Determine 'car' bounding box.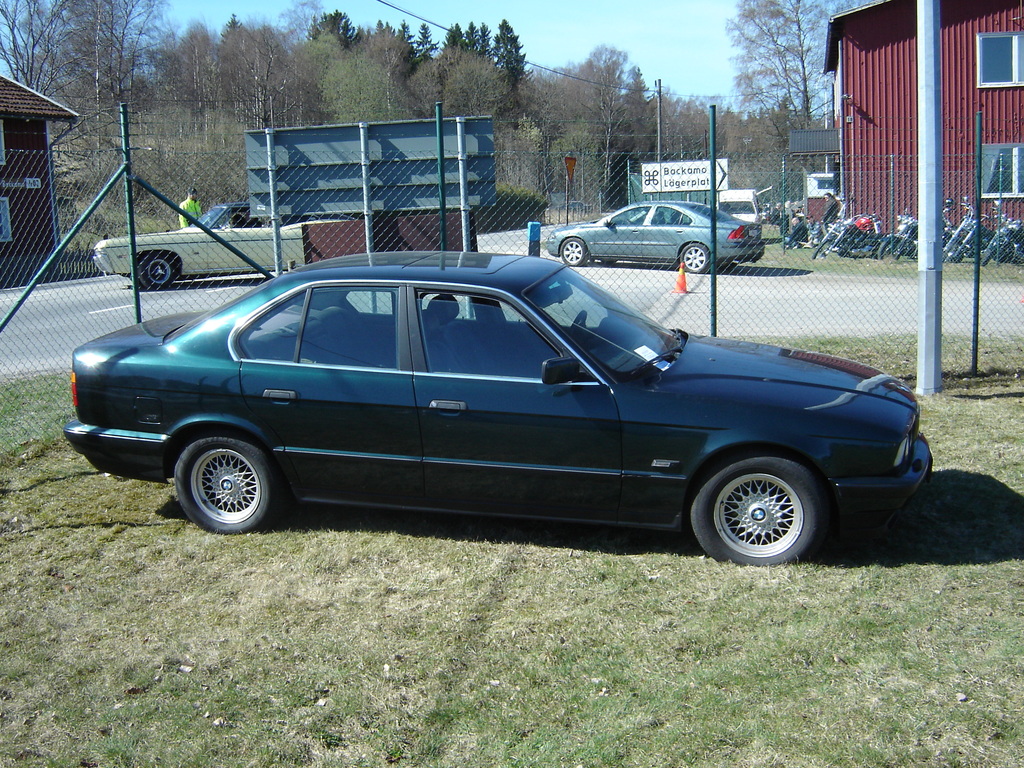
Determined: x1=91 y1=198 x2=344 y2=288.
